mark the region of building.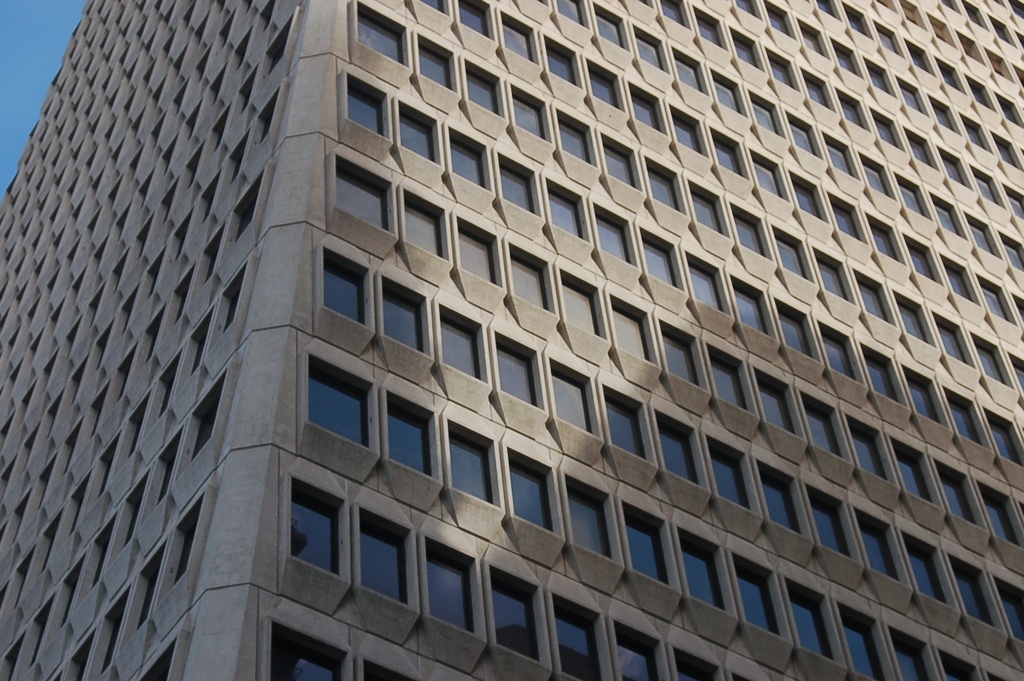
Region: (left=0, top=0, right=1023, bottom=680).
